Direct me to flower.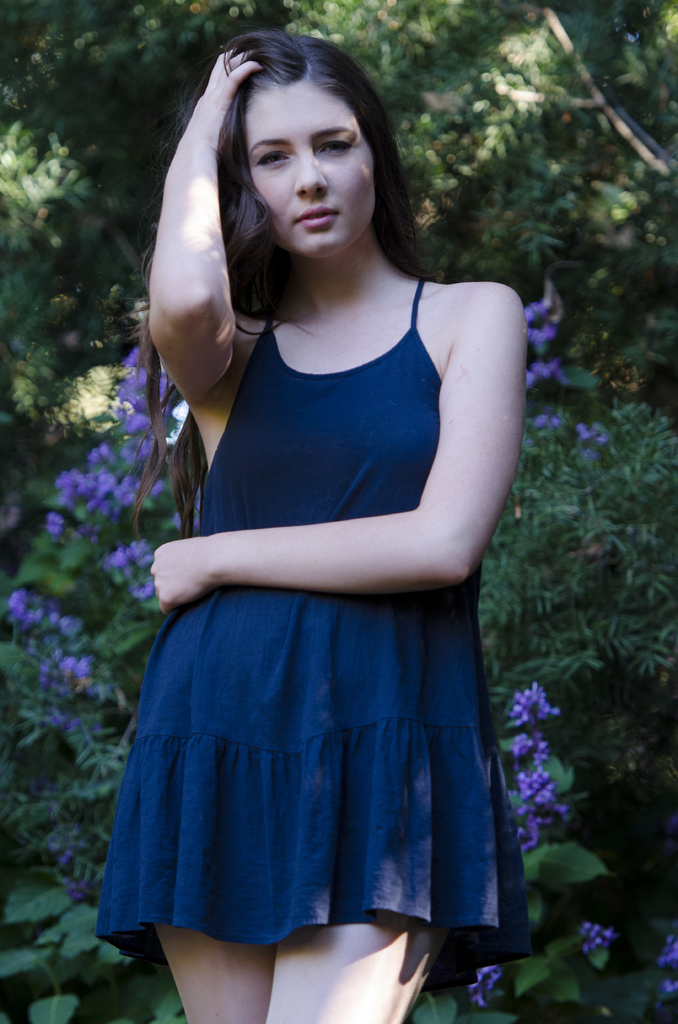
Direction: locate(581, 925, 621, 952).
